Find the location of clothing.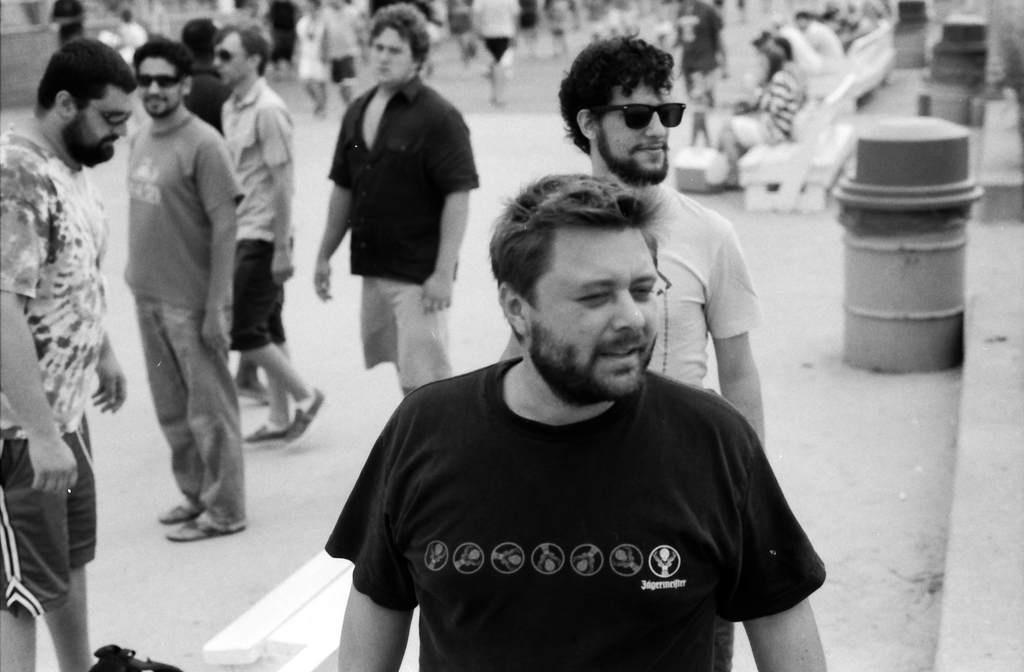
Location: <bbox>329, 60, 468, 388</bbox>.
